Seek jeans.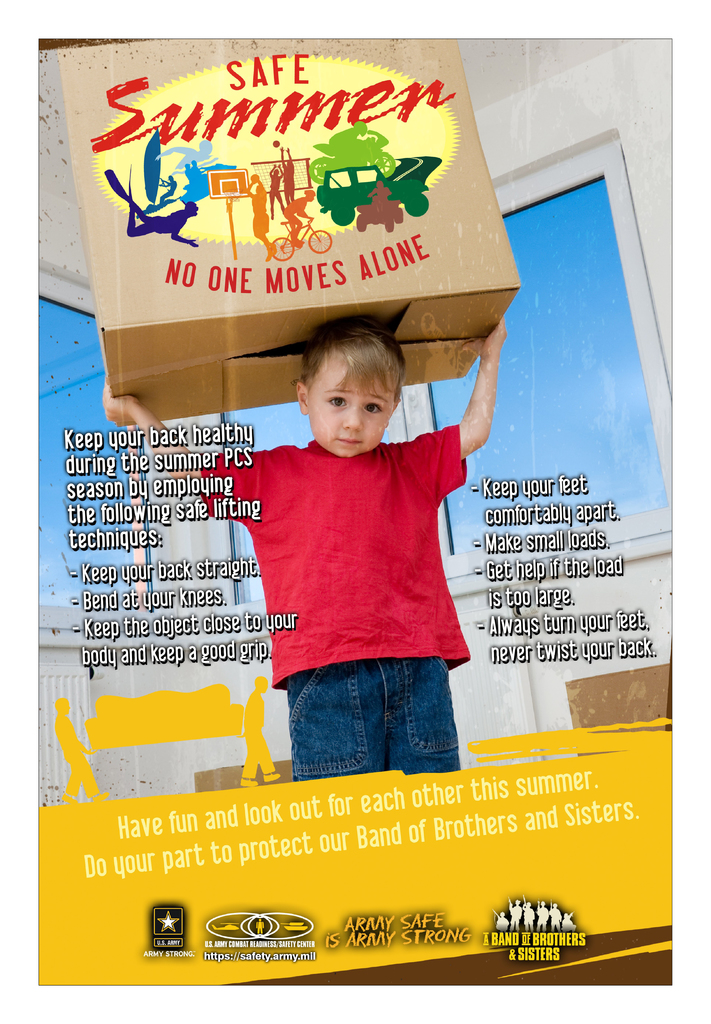
[281, 648, 461, 785].
